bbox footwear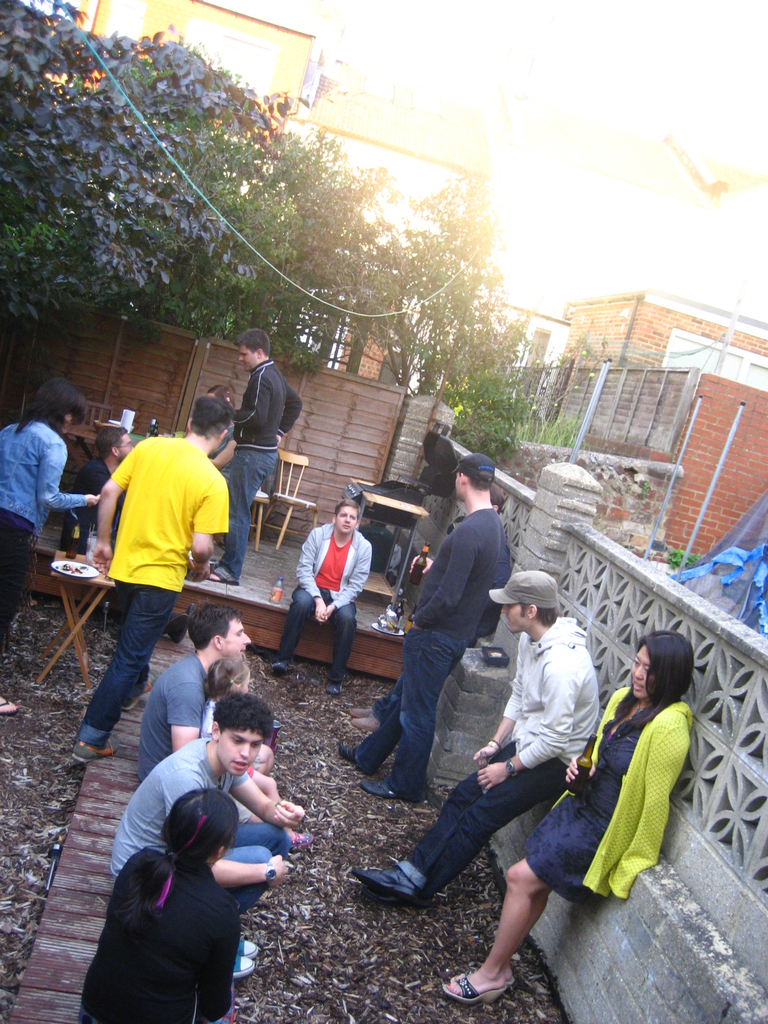
pyautogui.locateOnScreen(209, 561, 220, 570)
